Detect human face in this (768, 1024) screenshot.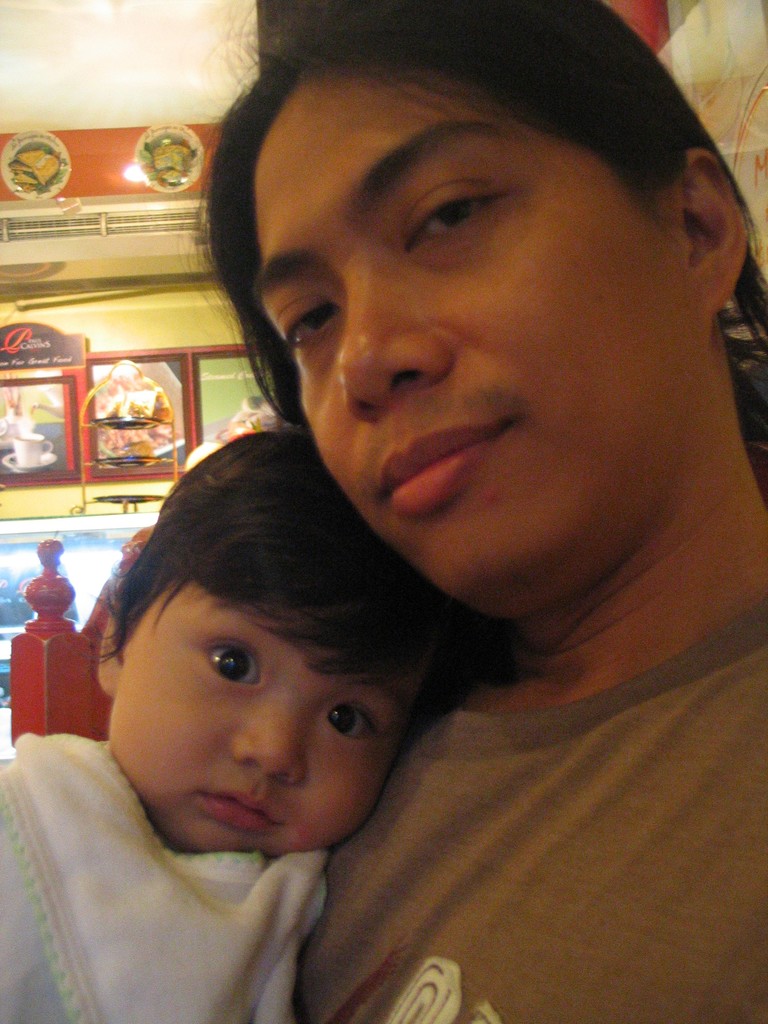
Detection: [112,575,422,853].
